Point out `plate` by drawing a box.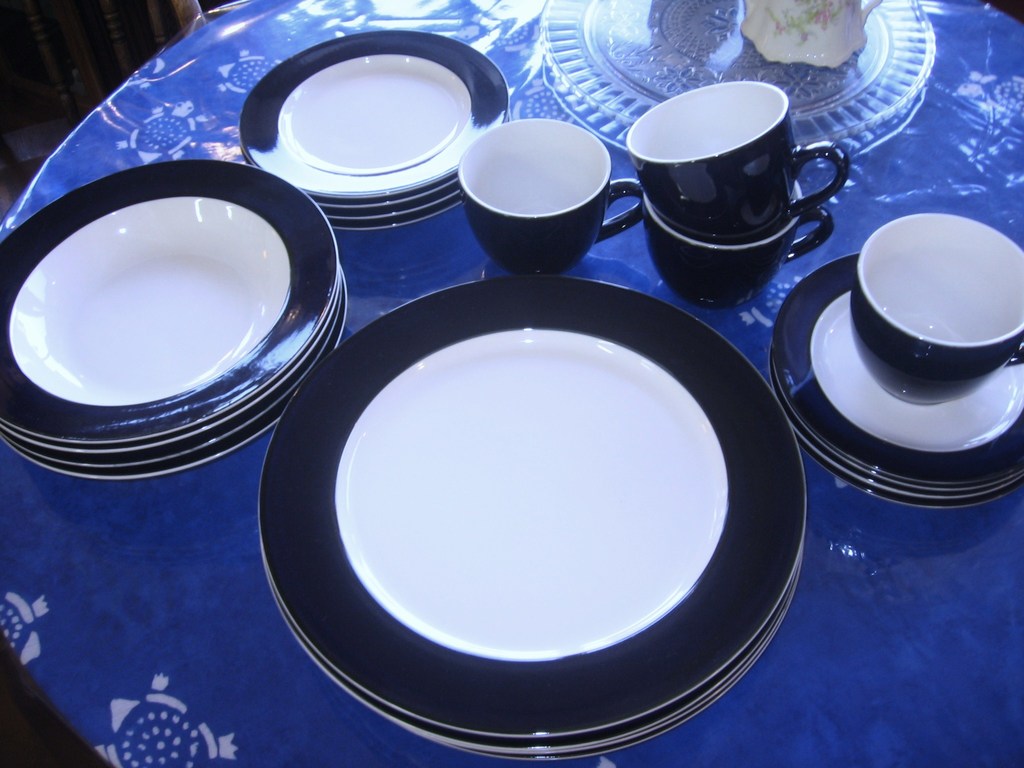
(x1=287, y1=321, x2=765, y2=708).
